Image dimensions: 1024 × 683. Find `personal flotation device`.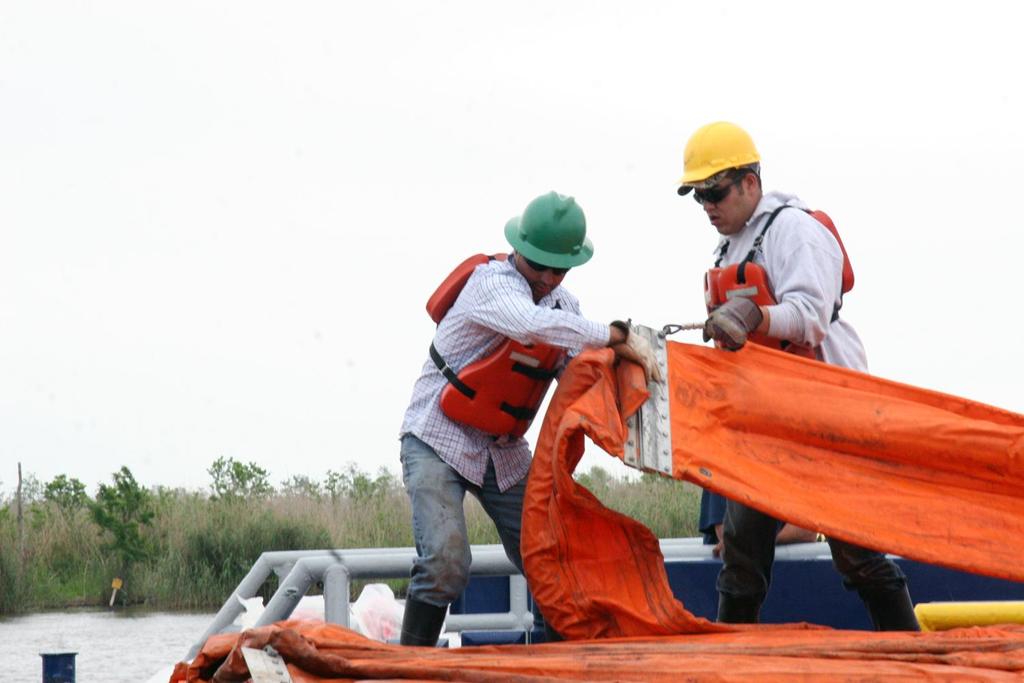
box=[420, 247, 569, 446].
